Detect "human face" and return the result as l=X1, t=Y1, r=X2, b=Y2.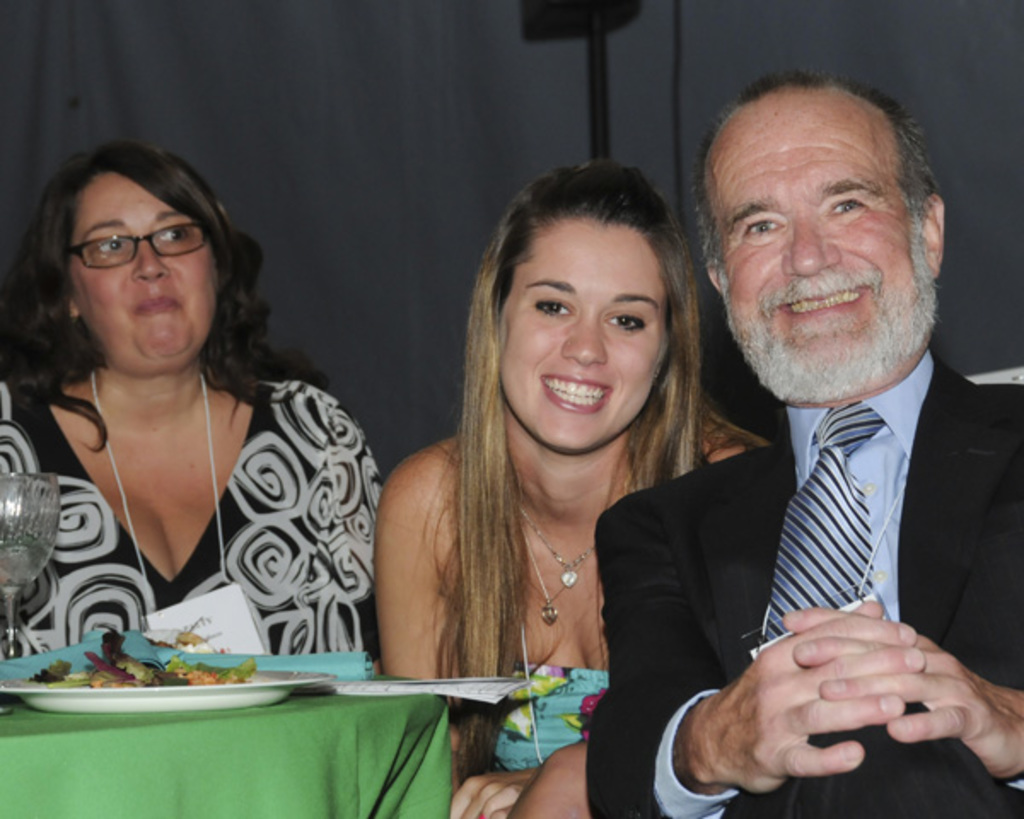
l=70, t=174, r=215, b=363.
